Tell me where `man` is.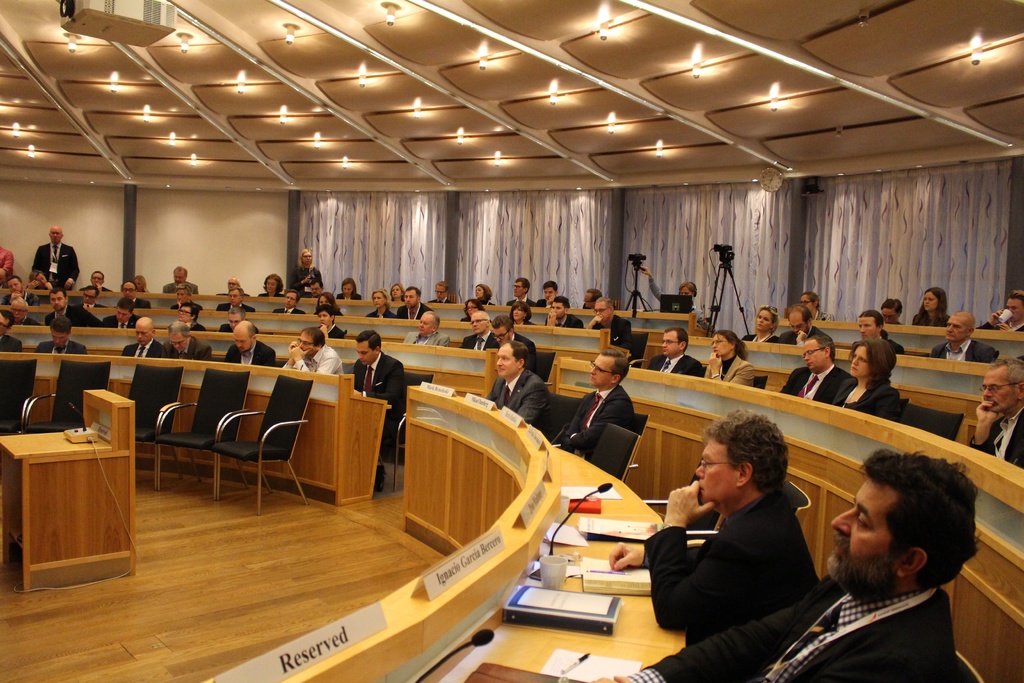
`man` is at <bbox>117, 280, 154, 313</bbox>.
